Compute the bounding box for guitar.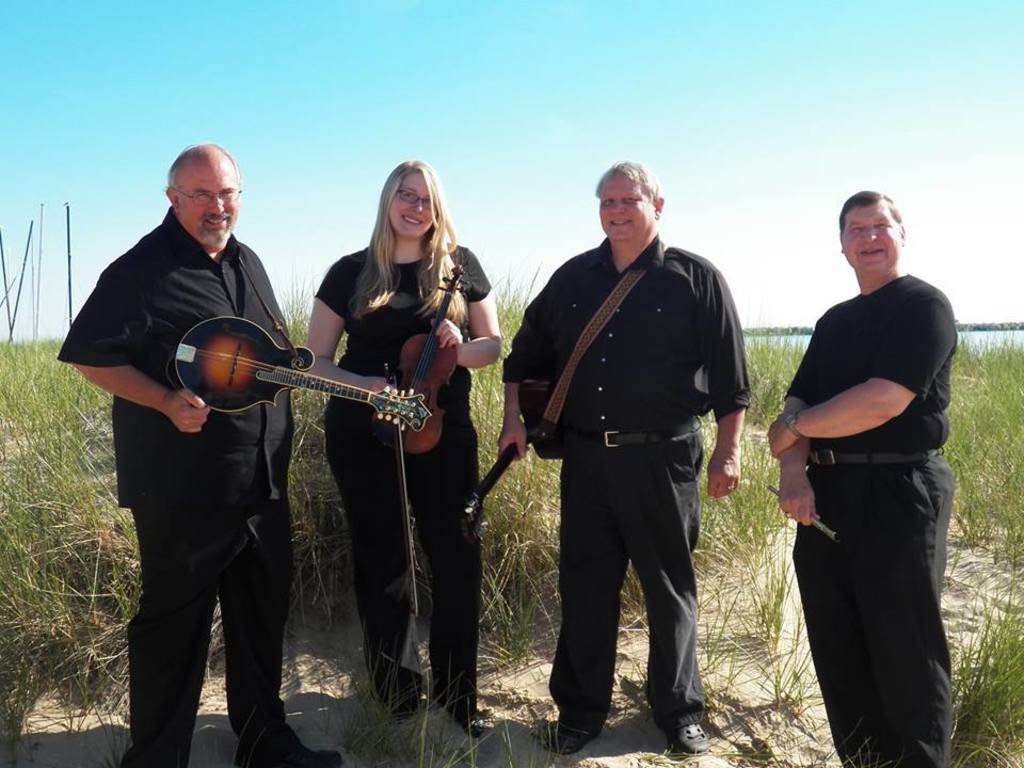
rect(397, 251, 465, 457).
